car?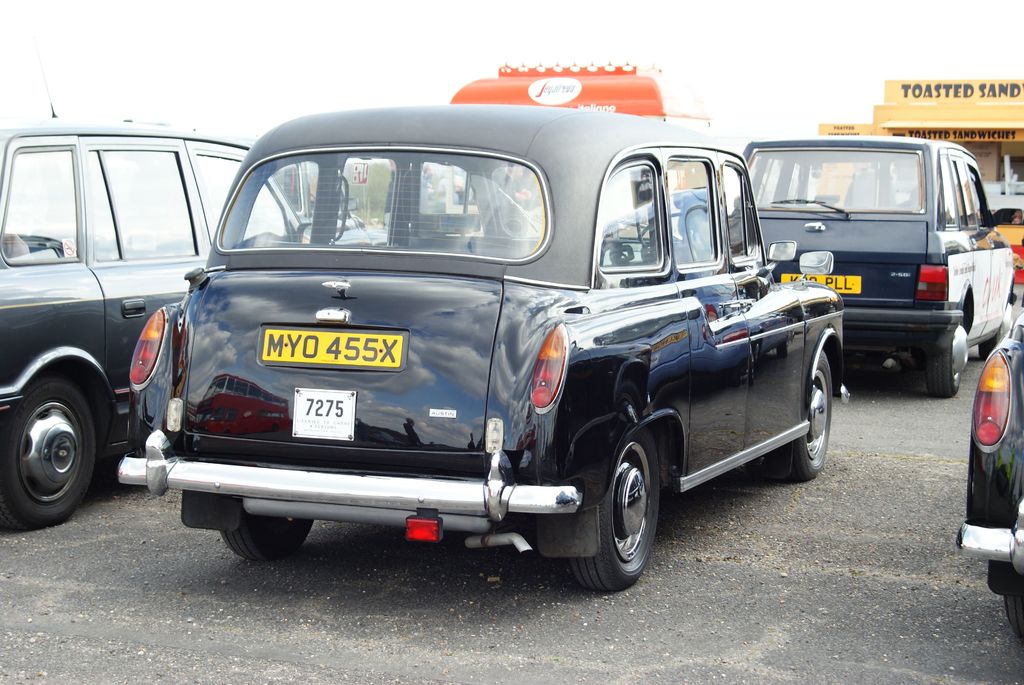
bbox=[951, 317, 1023, 631]
